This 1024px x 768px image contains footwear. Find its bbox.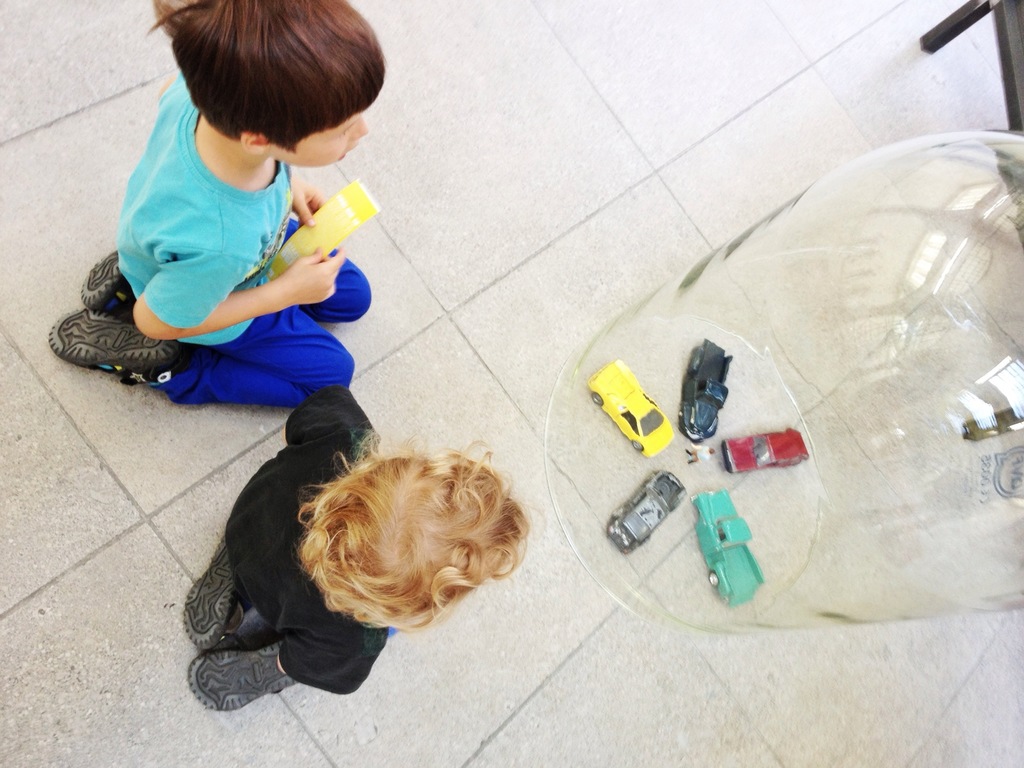
pyautogui.locateOnScreen(51, 275, 156, 386).
